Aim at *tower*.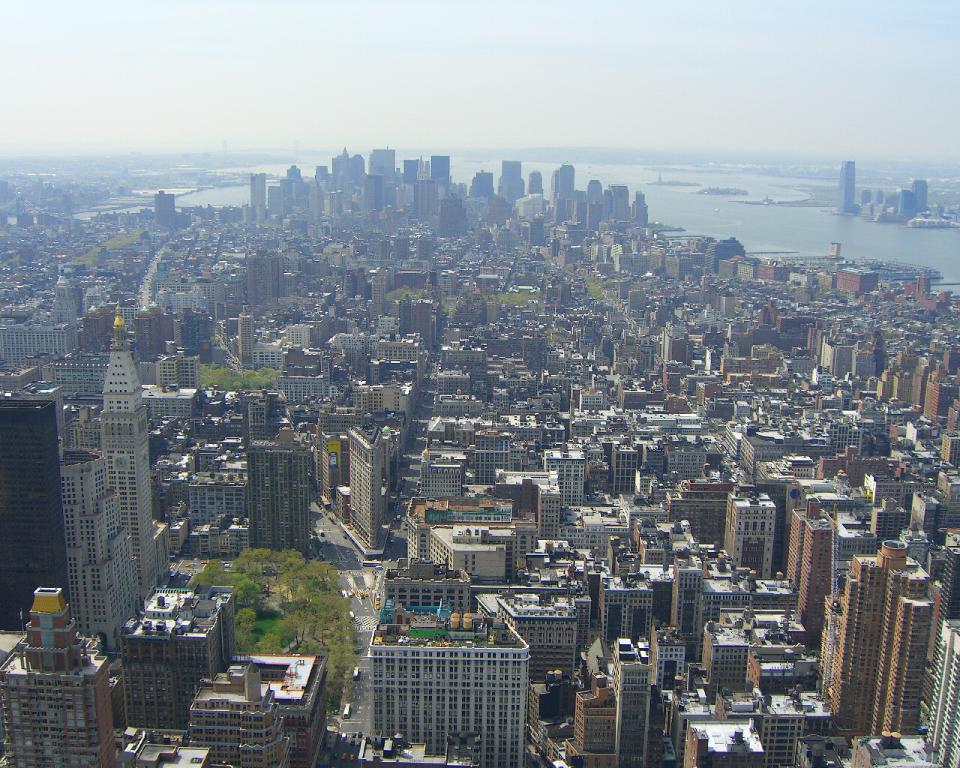
Aimed at rect(428, 155, 454, 202).
